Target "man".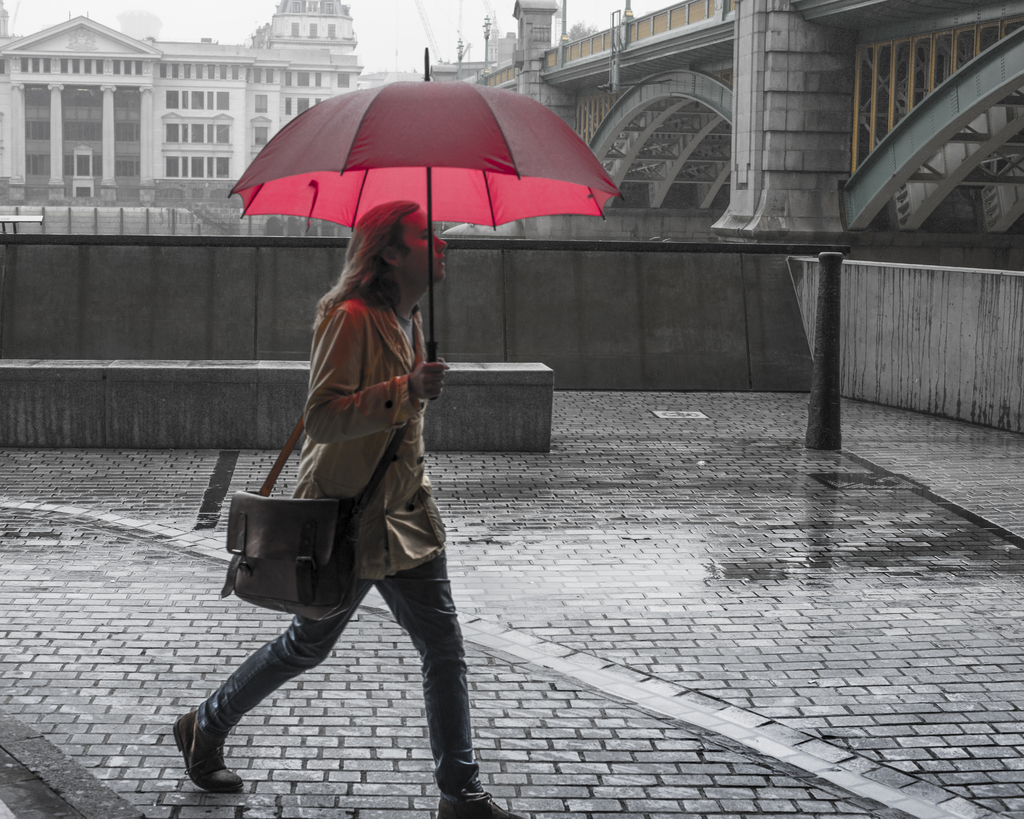
Target region: (172, 204, 525, 818).
